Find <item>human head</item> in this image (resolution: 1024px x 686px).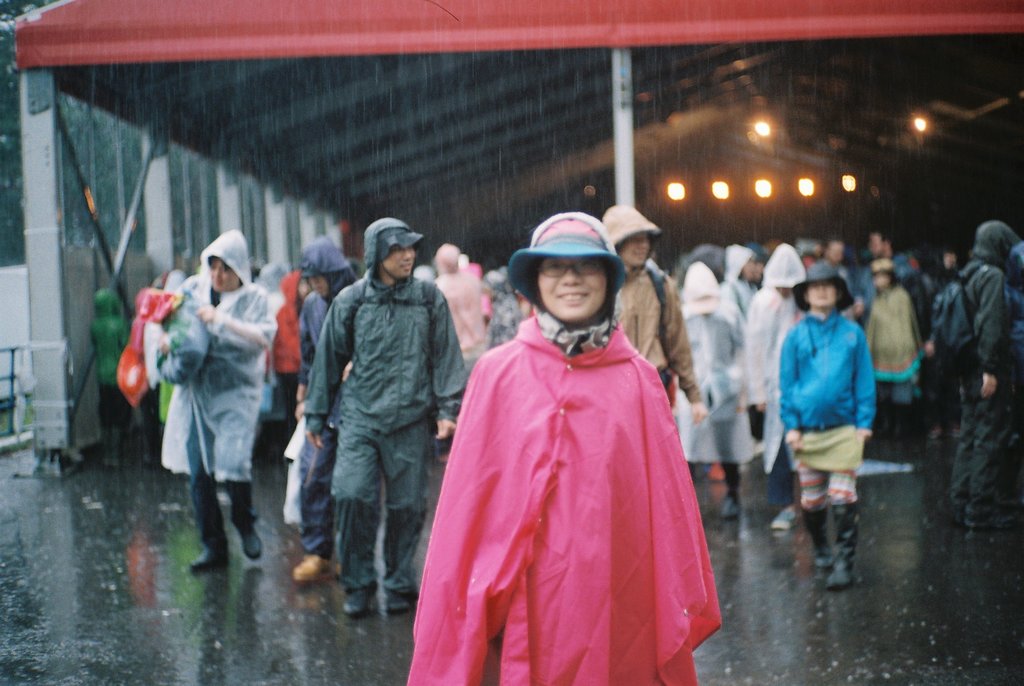
rect(974, 222, 1014, 267).
